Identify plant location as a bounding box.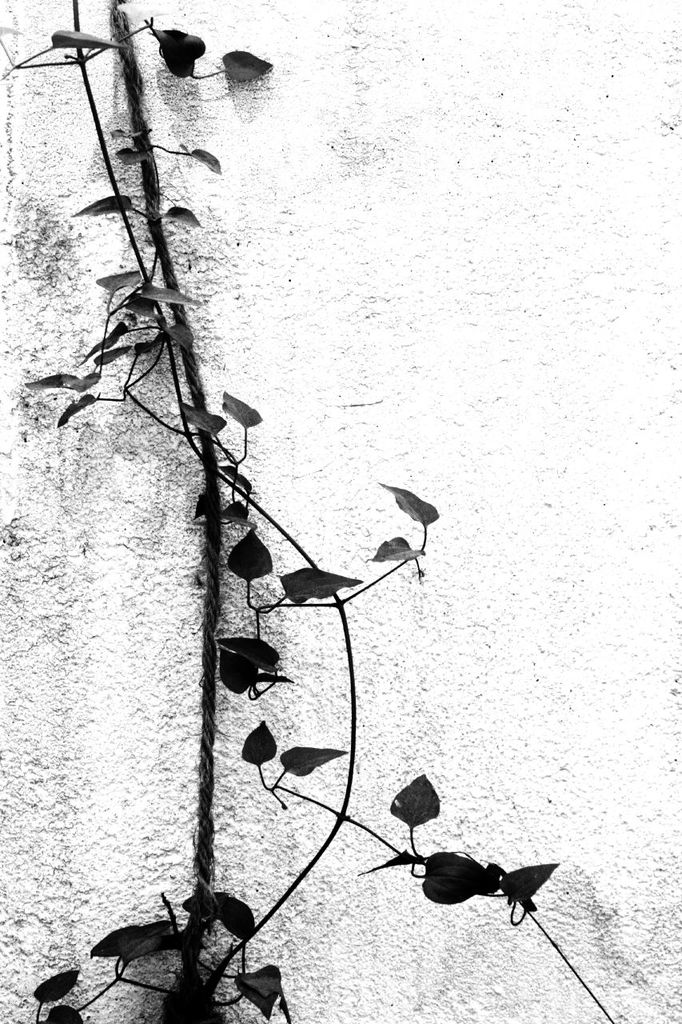
pyautogui.locateOnScreen(0, 0, 615, 1023).
